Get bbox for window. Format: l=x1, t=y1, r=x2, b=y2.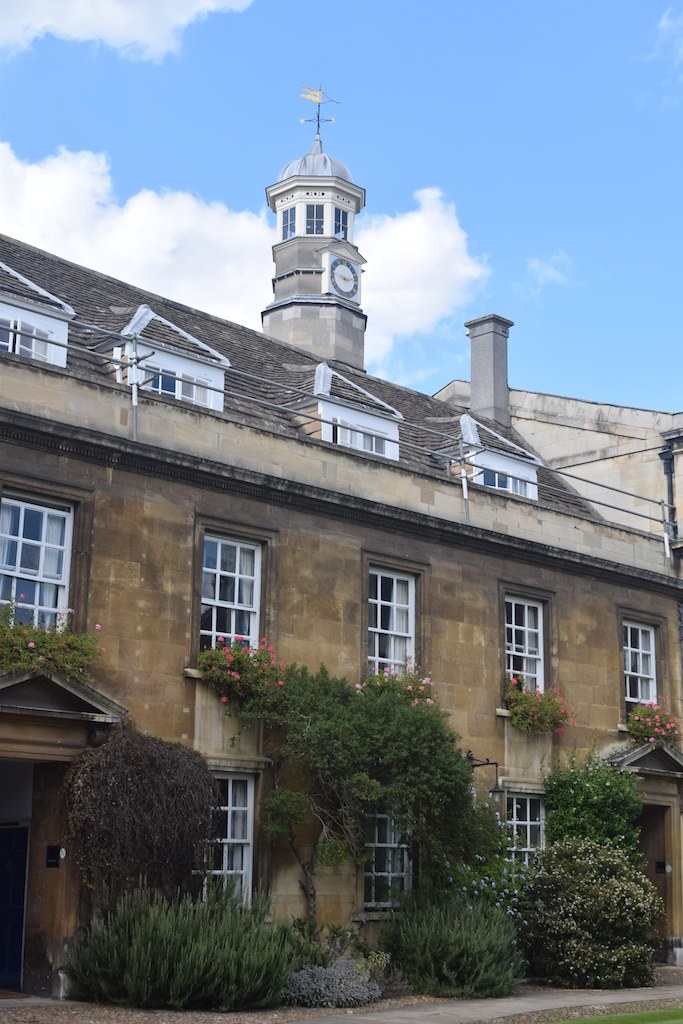
l=366, t=806, r=416, b=915.
